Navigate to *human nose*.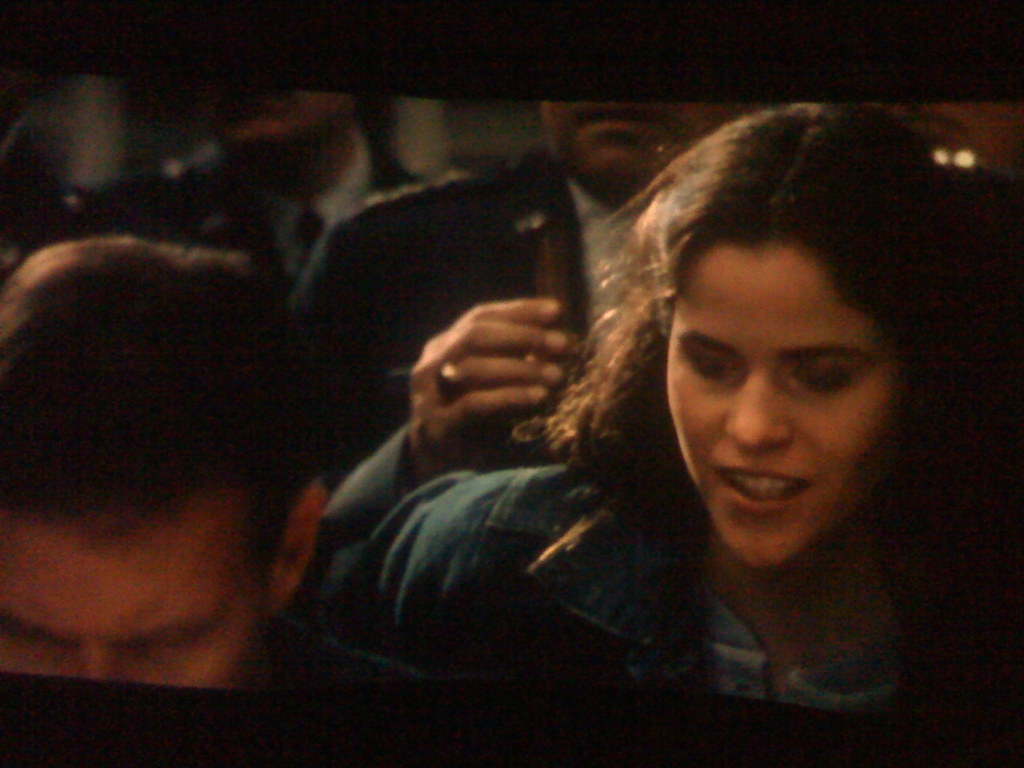
Navigation target: x1=724 y1=370 x2=793 y2=447.
